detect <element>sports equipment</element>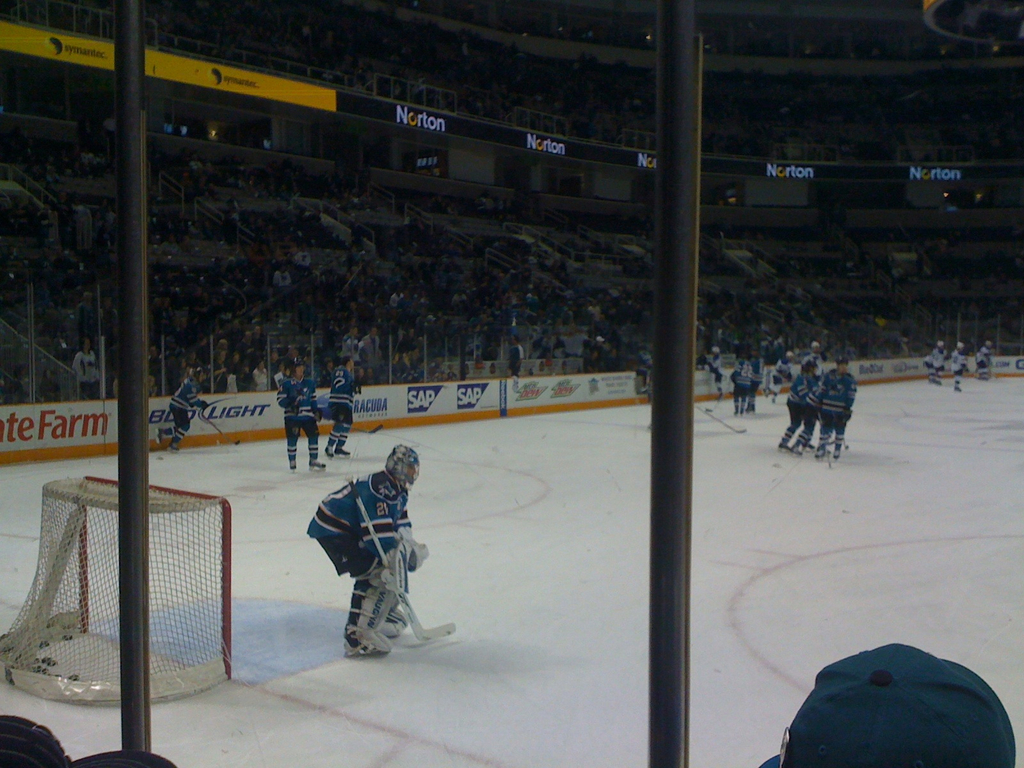
box=[0, 474, 231, 709]
